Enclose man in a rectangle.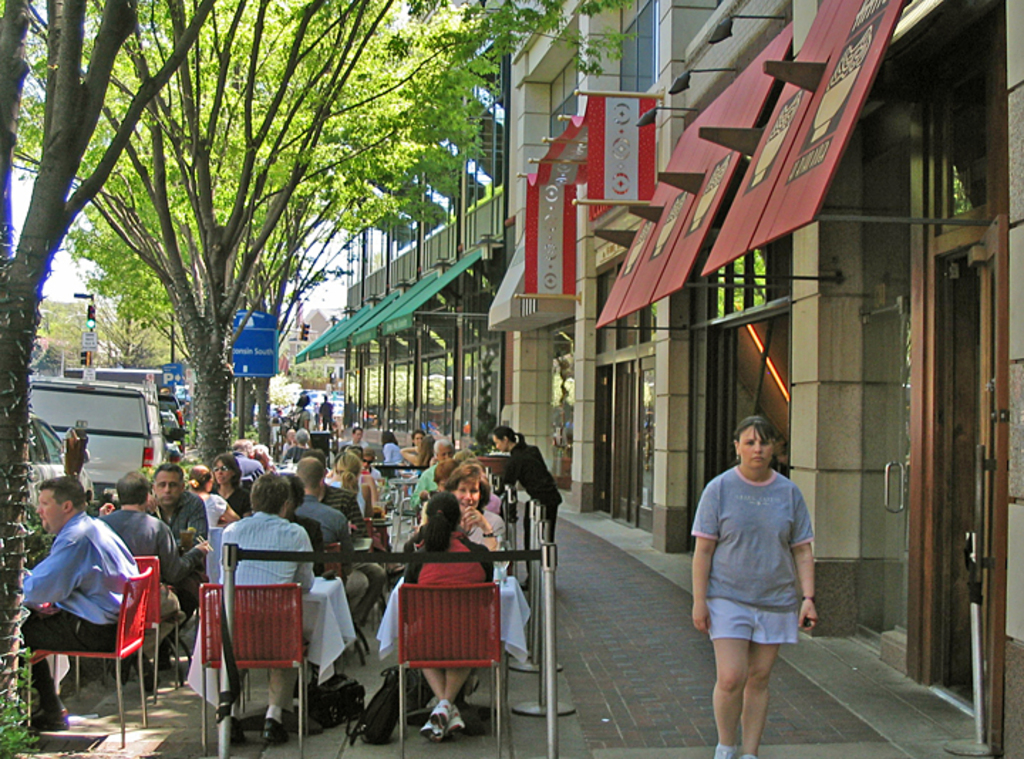
219/473/310/739.
